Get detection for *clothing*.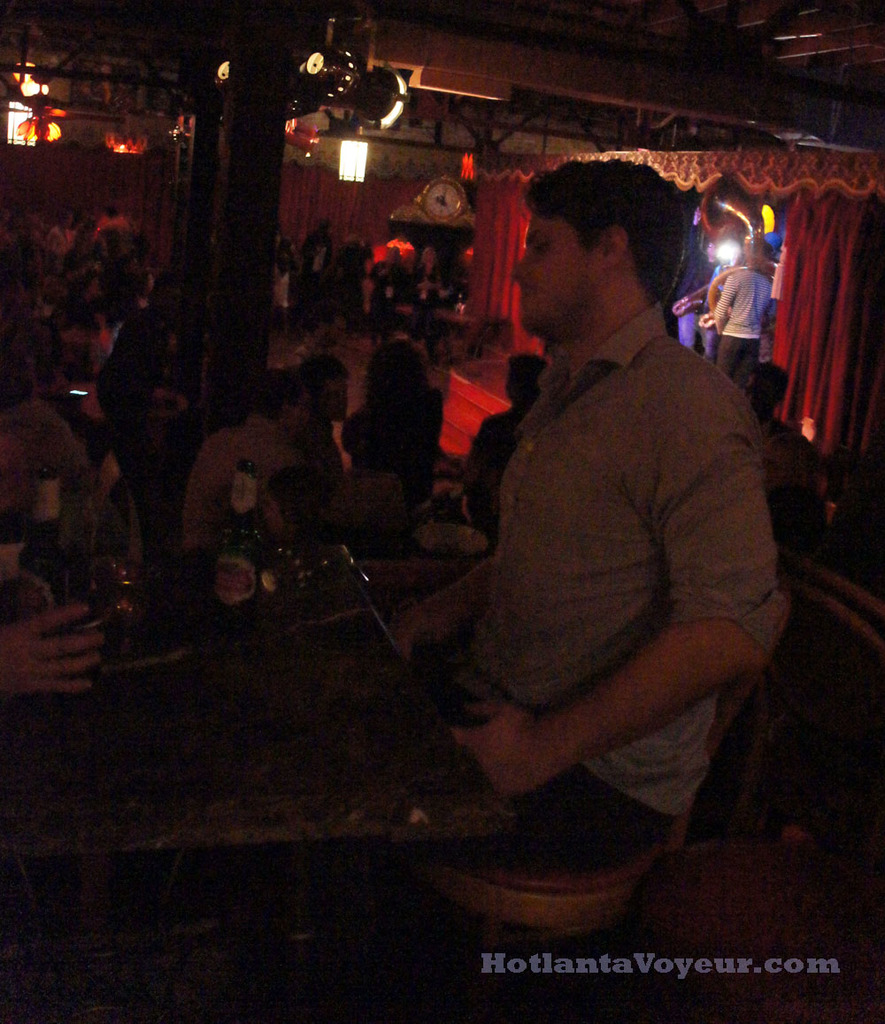
Detection: rect(46, 298, 92, 343).
